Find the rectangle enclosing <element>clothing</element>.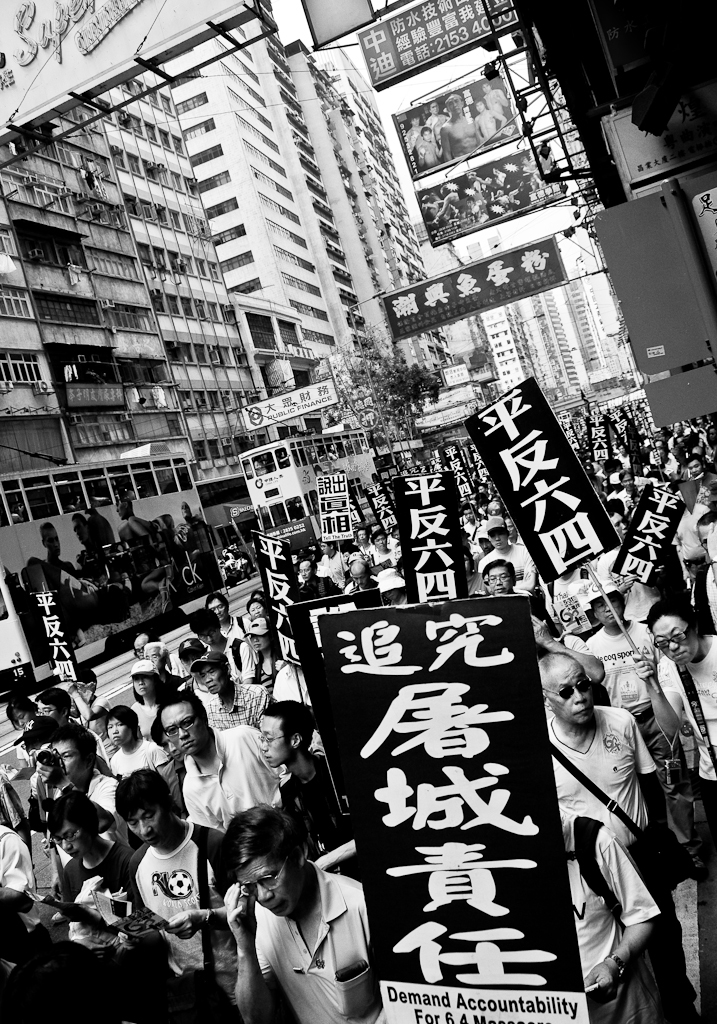
bbox=(596, 629, 672, 806).
